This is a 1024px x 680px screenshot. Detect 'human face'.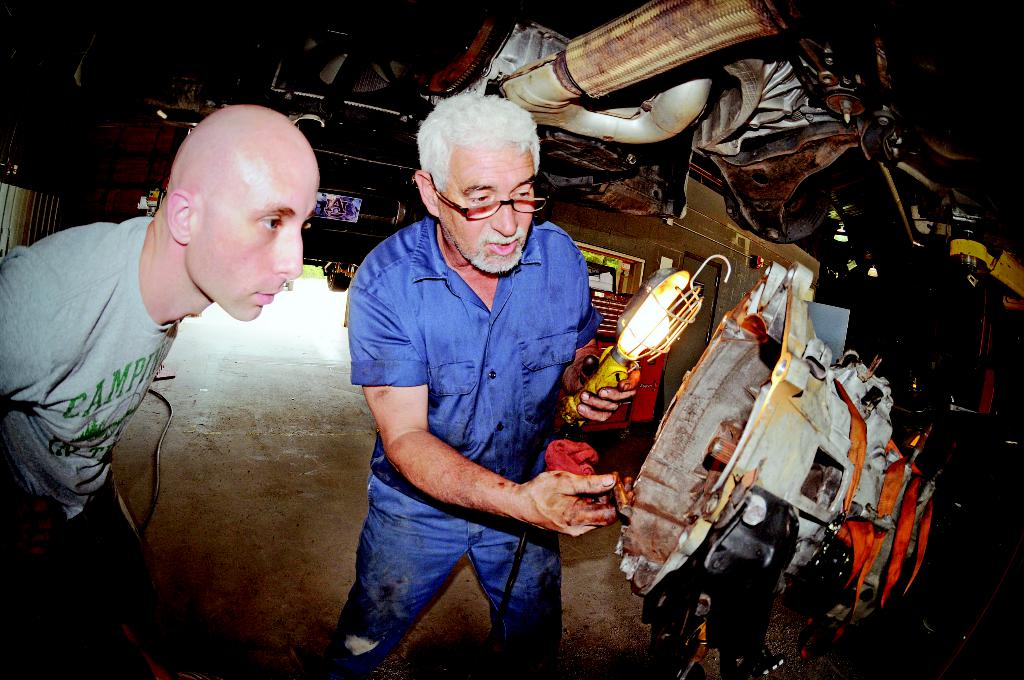
[189,173,317,321].
